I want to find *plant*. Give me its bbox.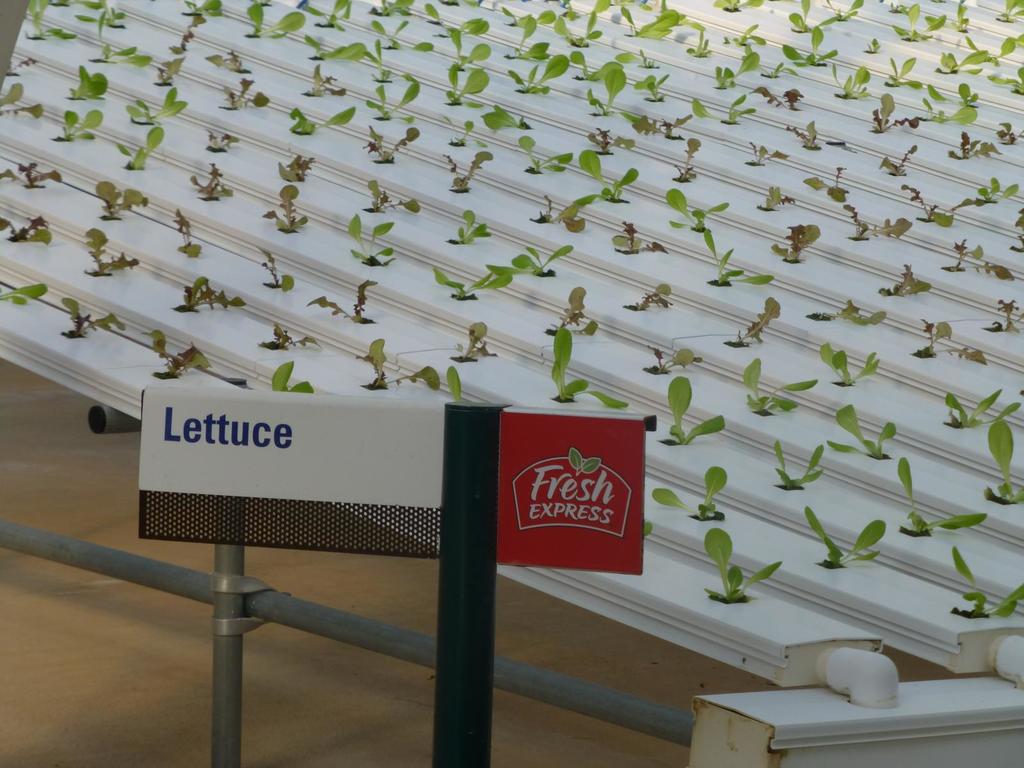
(x1=950, y1=237, x2=1012, y2=280).
